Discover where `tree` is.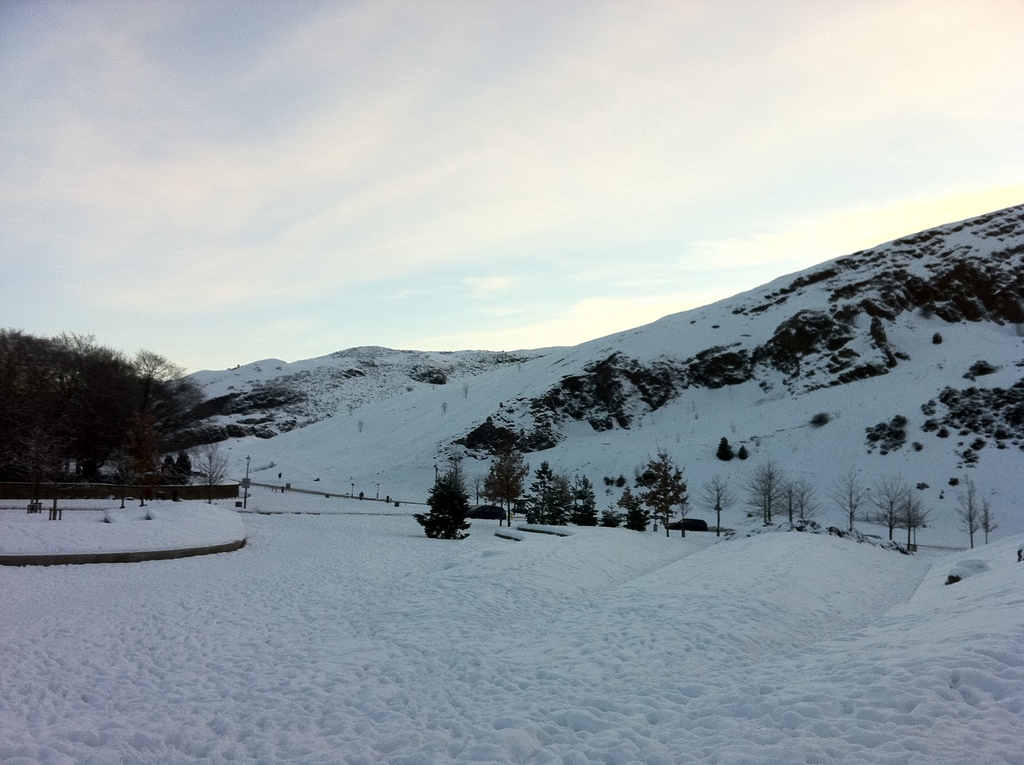
Discovered at (x1=612, y1=484, x2=641, y2=508).
